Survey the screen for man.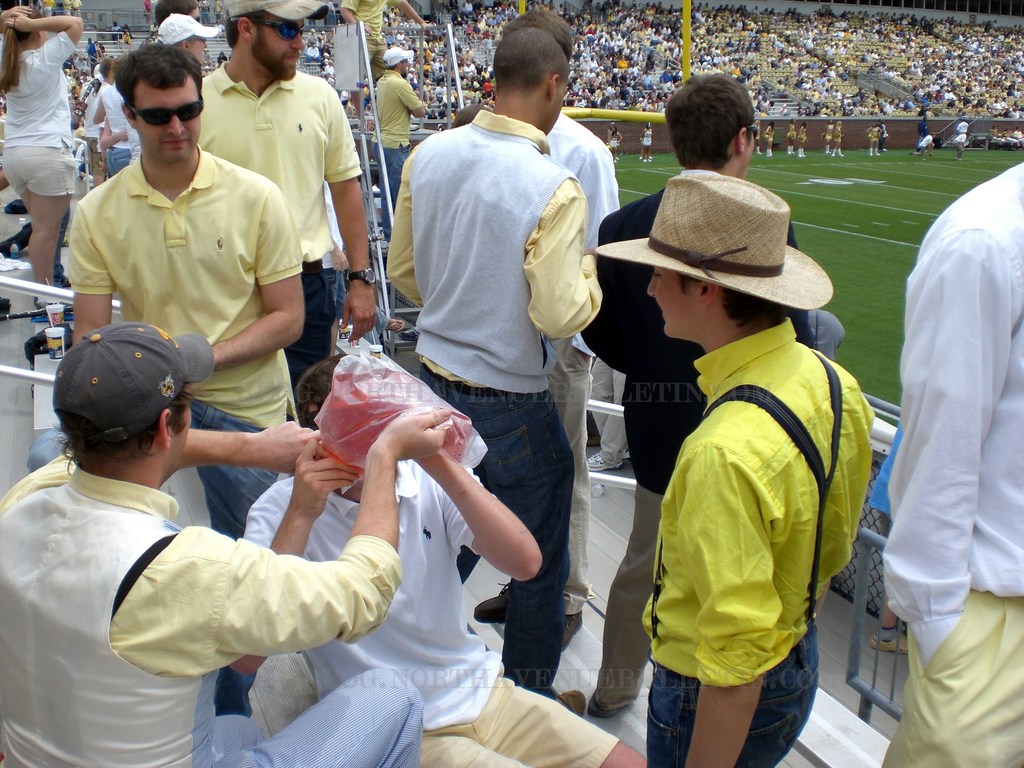
Survey found: {"left": 580, "top": 70, "right": 819, "bottom": 719}.
